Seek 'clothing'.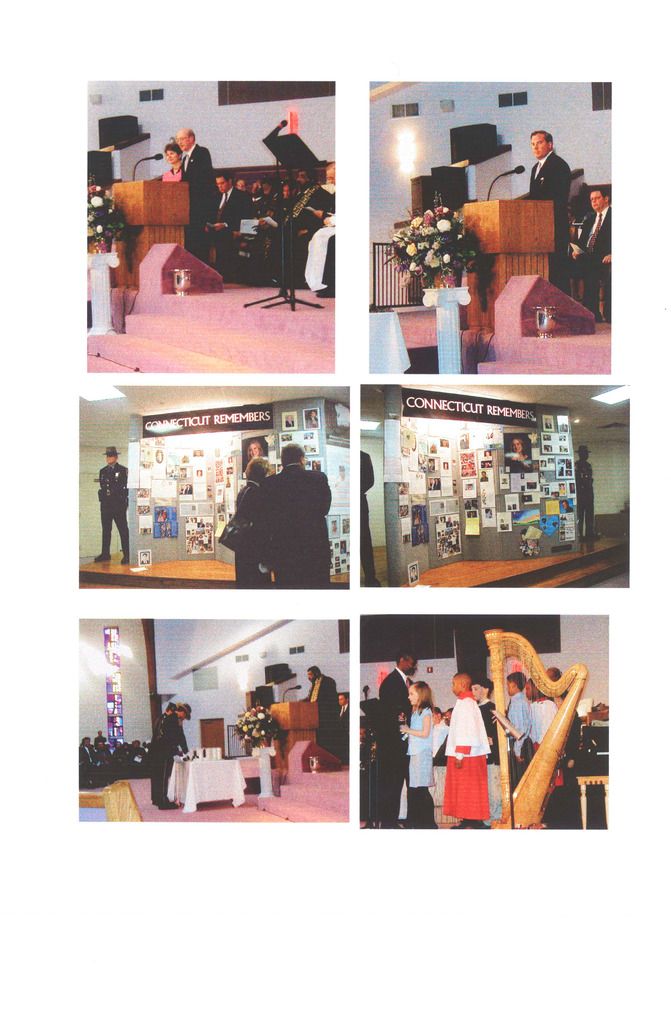
BBox(441, 695, 492, 815).
